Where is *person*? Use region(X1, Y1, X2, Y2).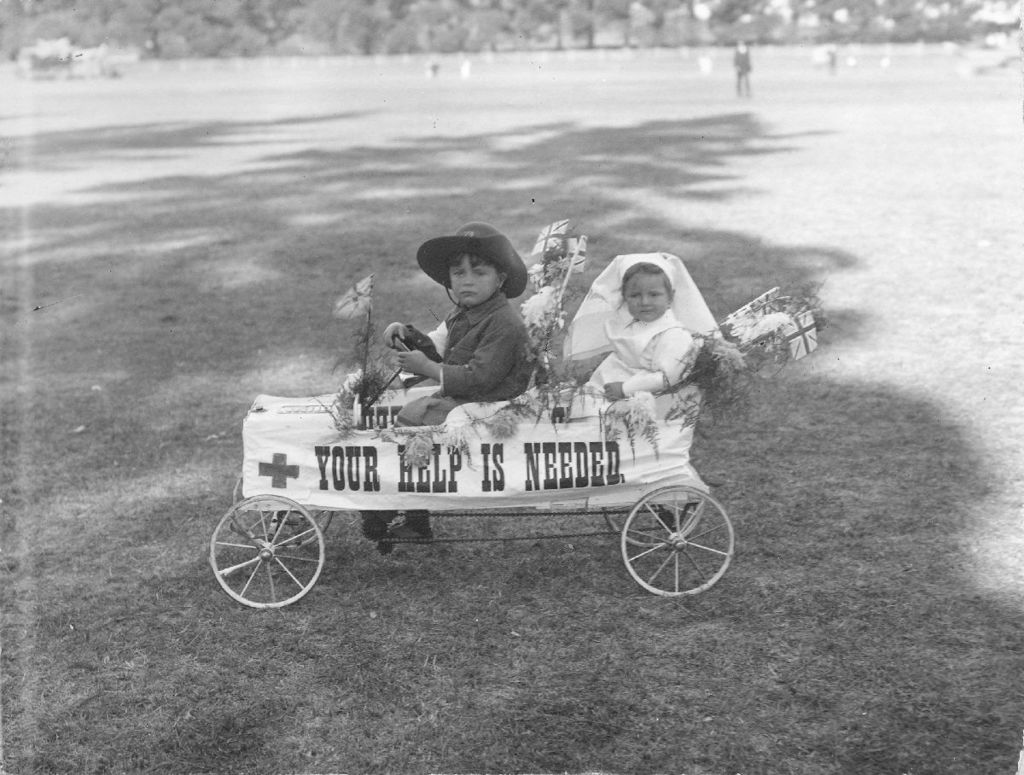
region(399, 219, 557, 423).
